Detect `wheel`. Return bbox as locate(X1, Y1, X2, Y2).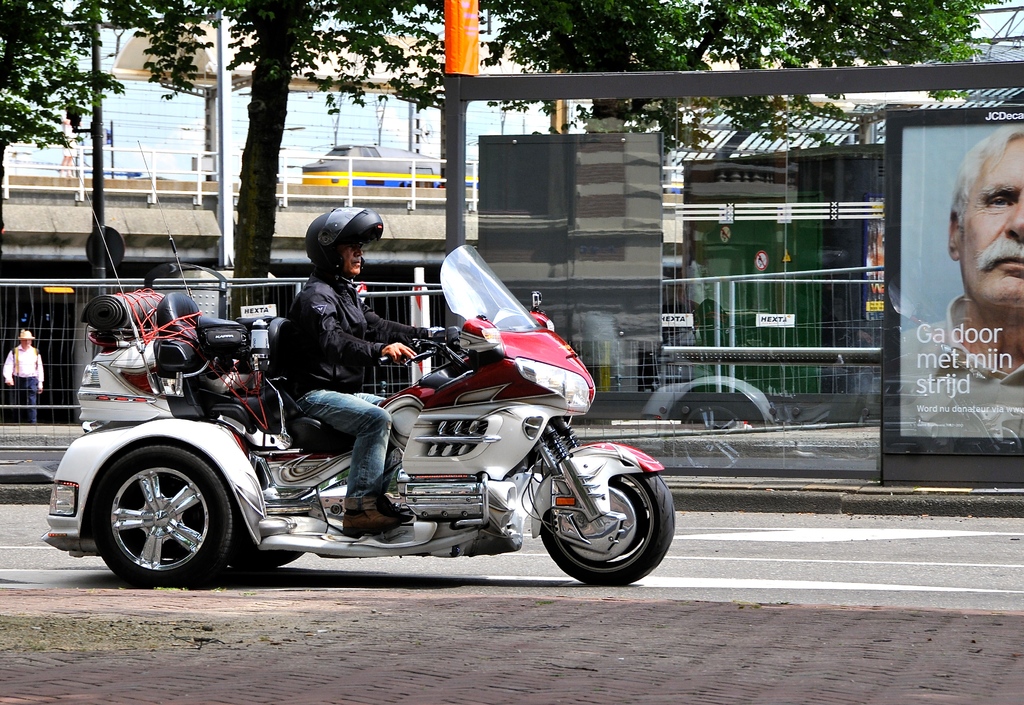
locate(79, 437, 236, 579).
